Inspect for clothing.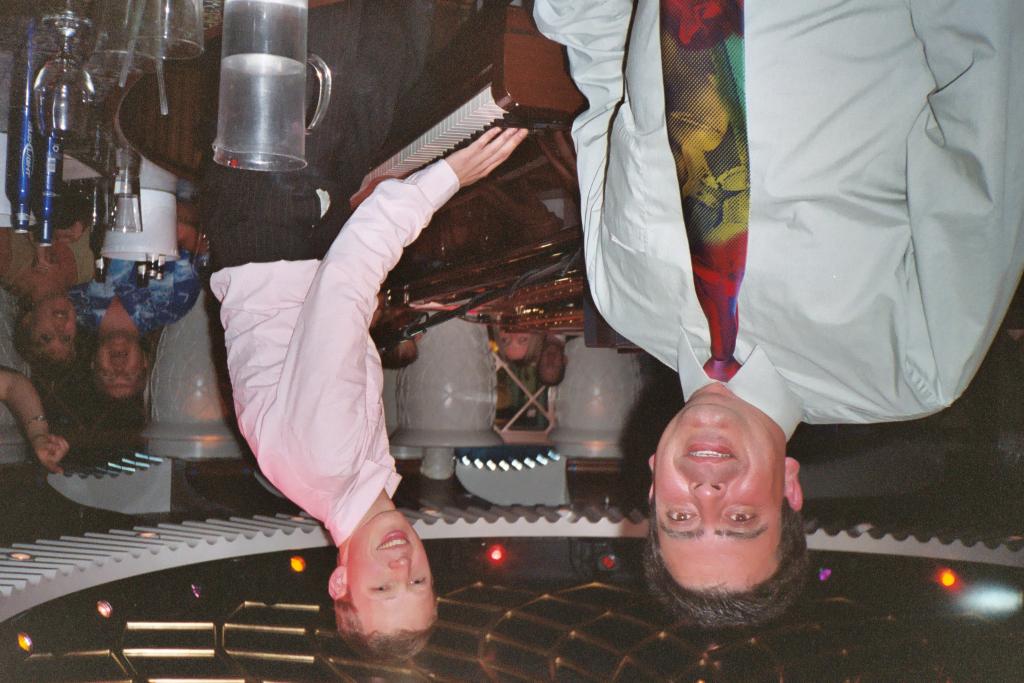
Inspection: [x1=196, y1=144, x2=460, y2=542].
